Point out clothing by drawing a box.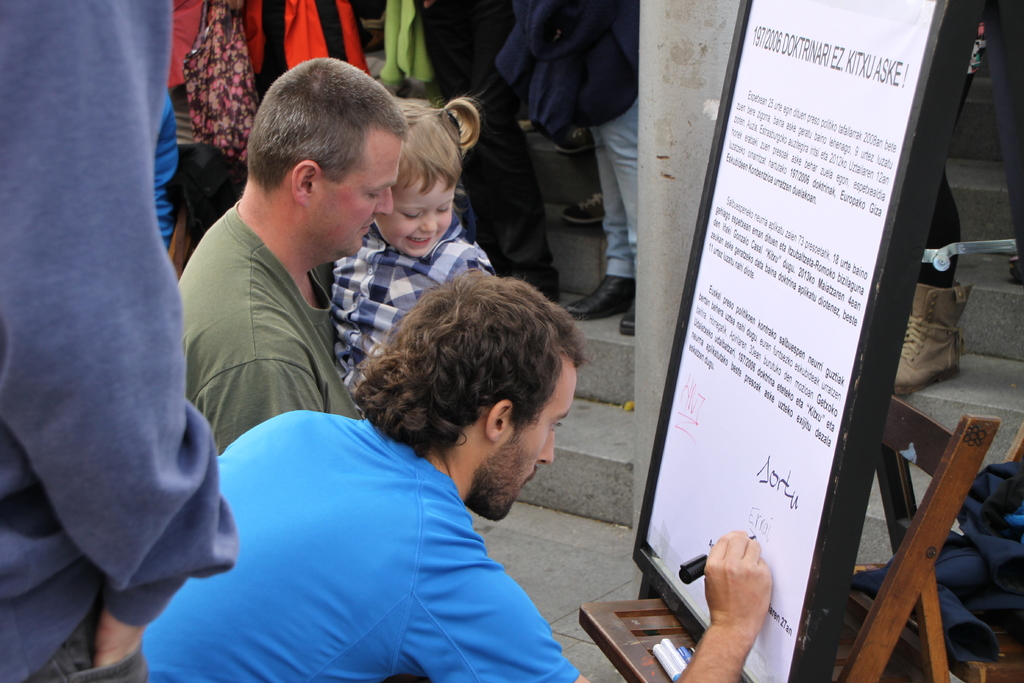
(x1=850, y1=457, x2=1023, y2=664).
